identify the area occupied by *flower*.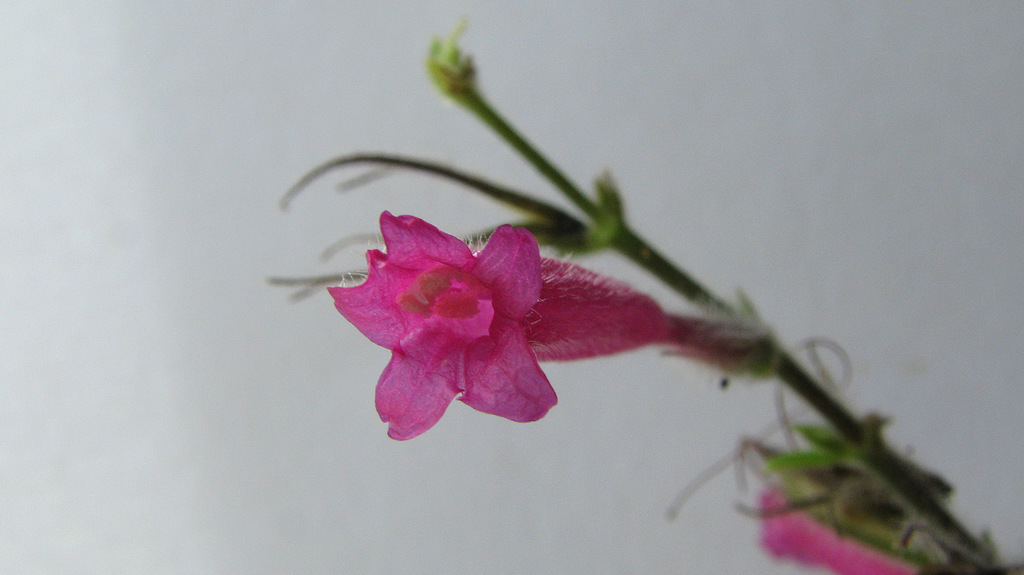
Area: bbox=[755, 484, 922, 574].
